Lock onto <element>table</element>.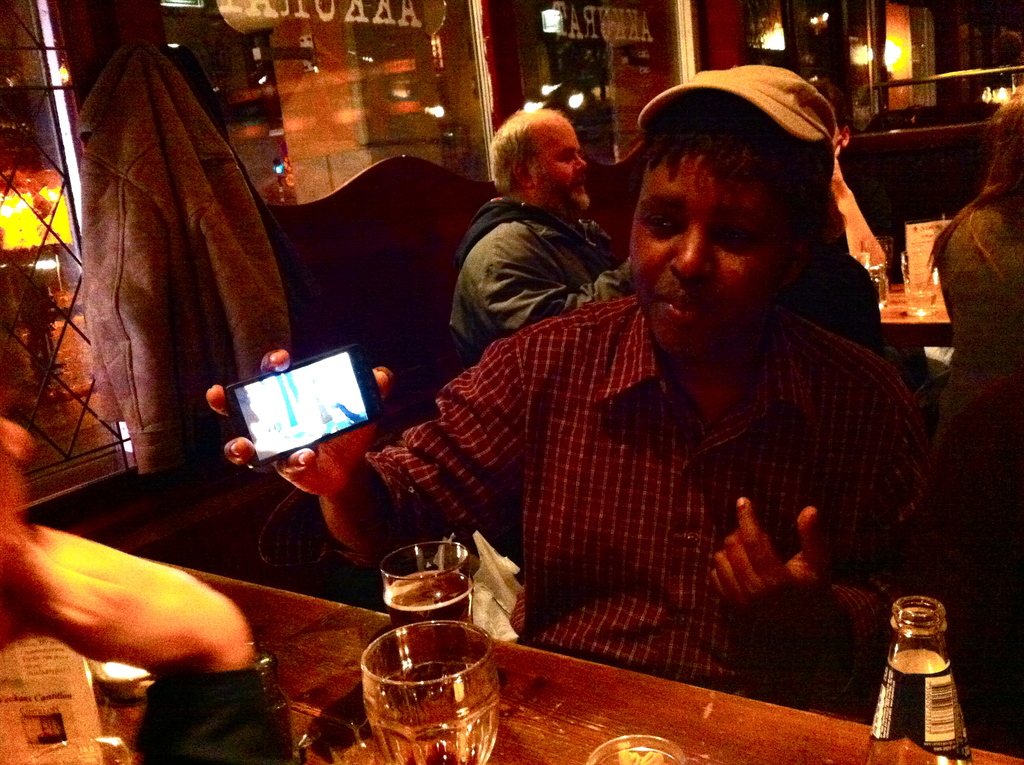
Locked: rect(879, 273, 958, 348).
